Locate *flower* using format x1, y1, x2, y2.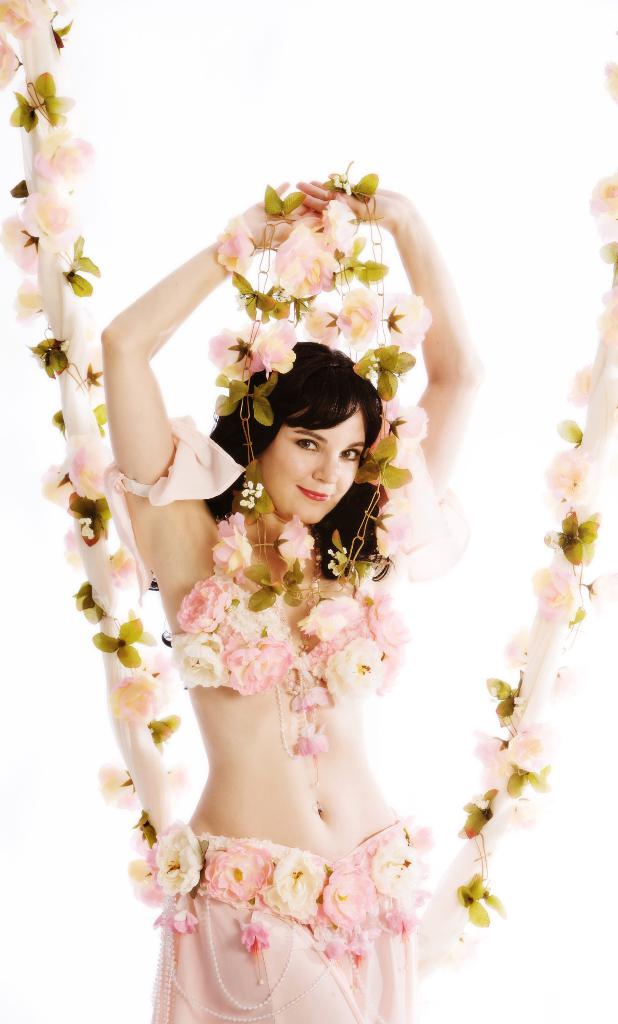
36, 132, 97, 185.
